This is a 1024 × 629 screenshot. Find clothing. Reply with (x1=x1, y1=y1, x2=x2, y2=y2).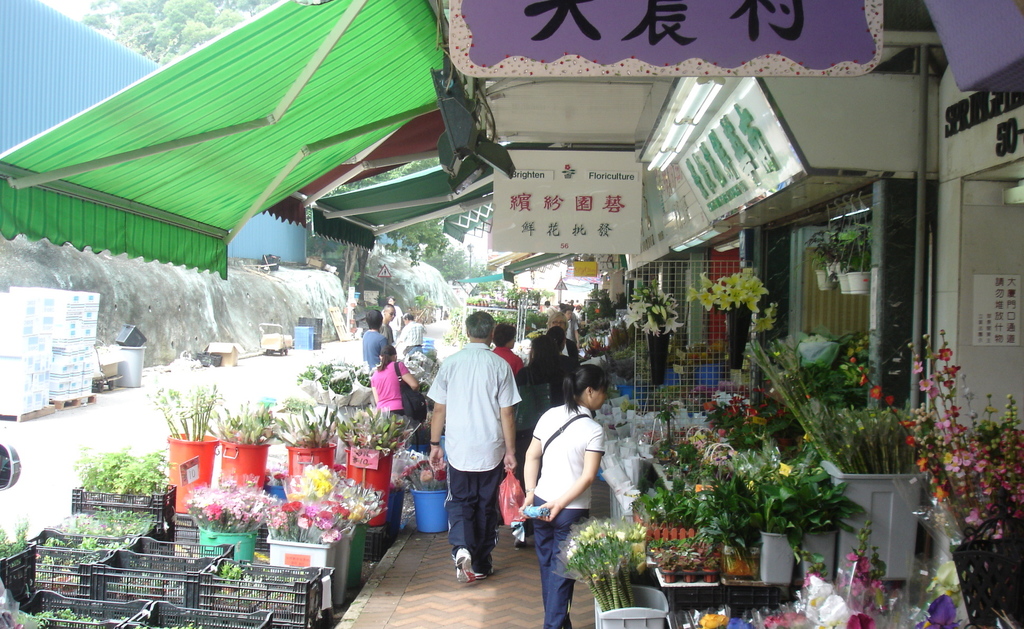
(x1=370, y1=361, x2=409, y2=412).
